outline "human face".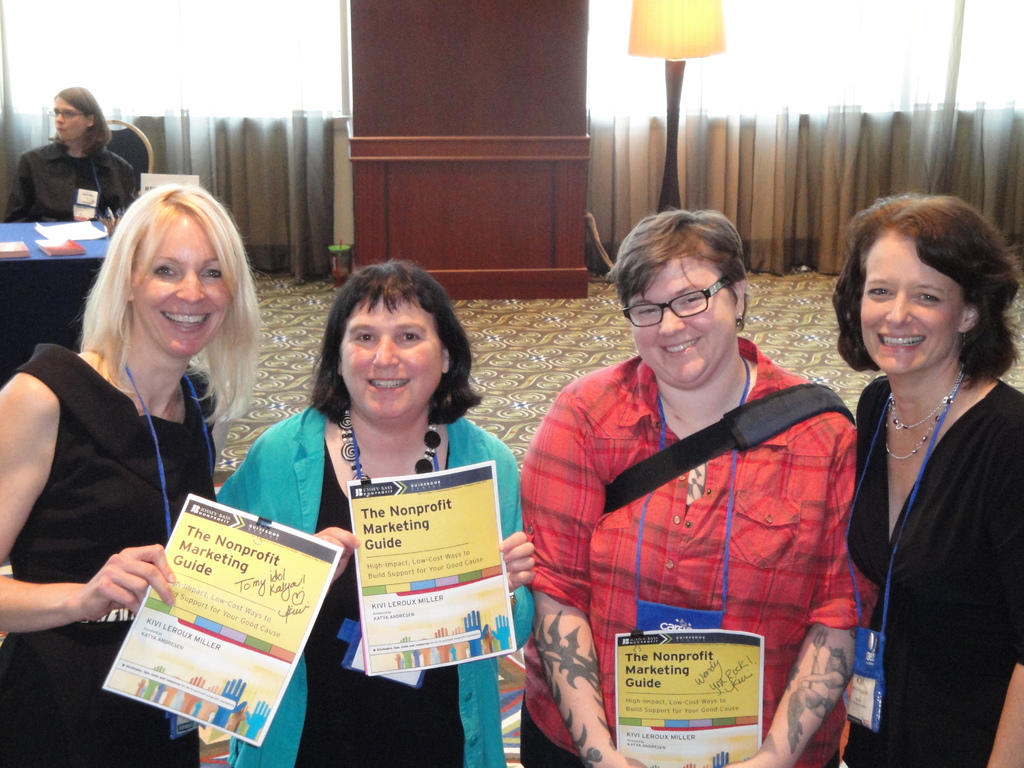
Outline: <bbox>858, 233, 964, 373</bbox>.
